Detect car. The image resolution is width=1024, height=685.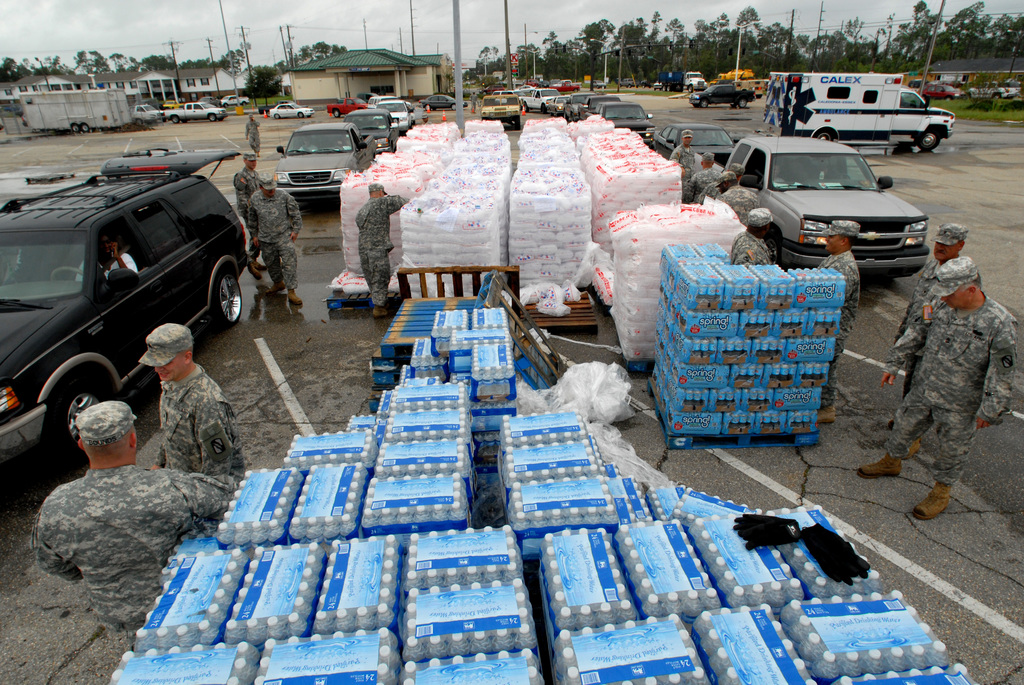
box=[619, 79, 639, 89].
